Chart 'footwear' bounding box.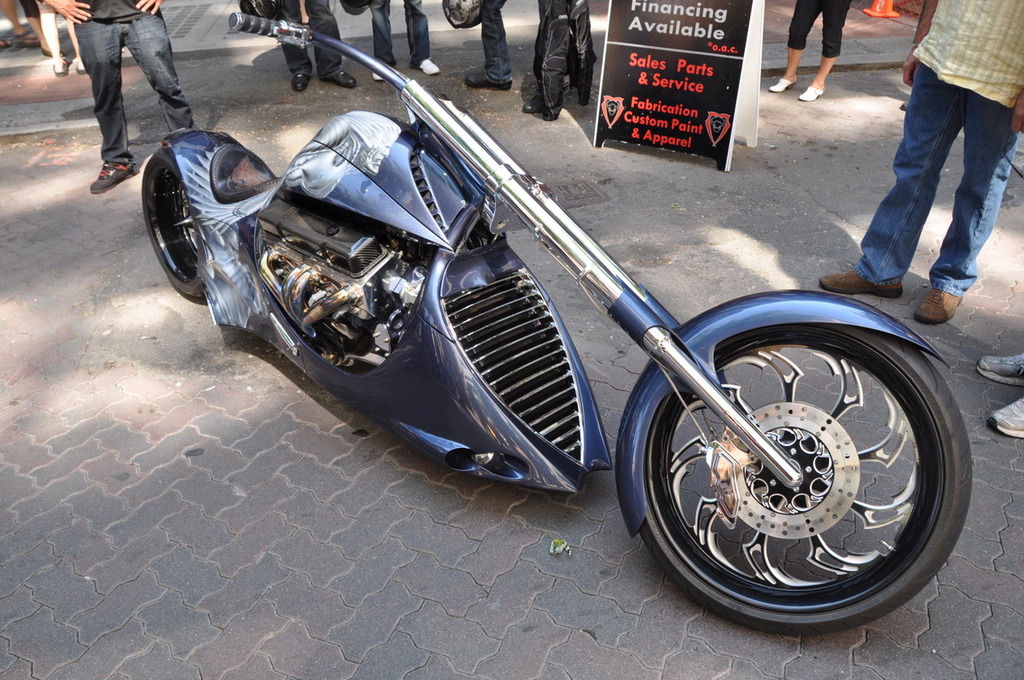
Charted: 371:72:383:82.
